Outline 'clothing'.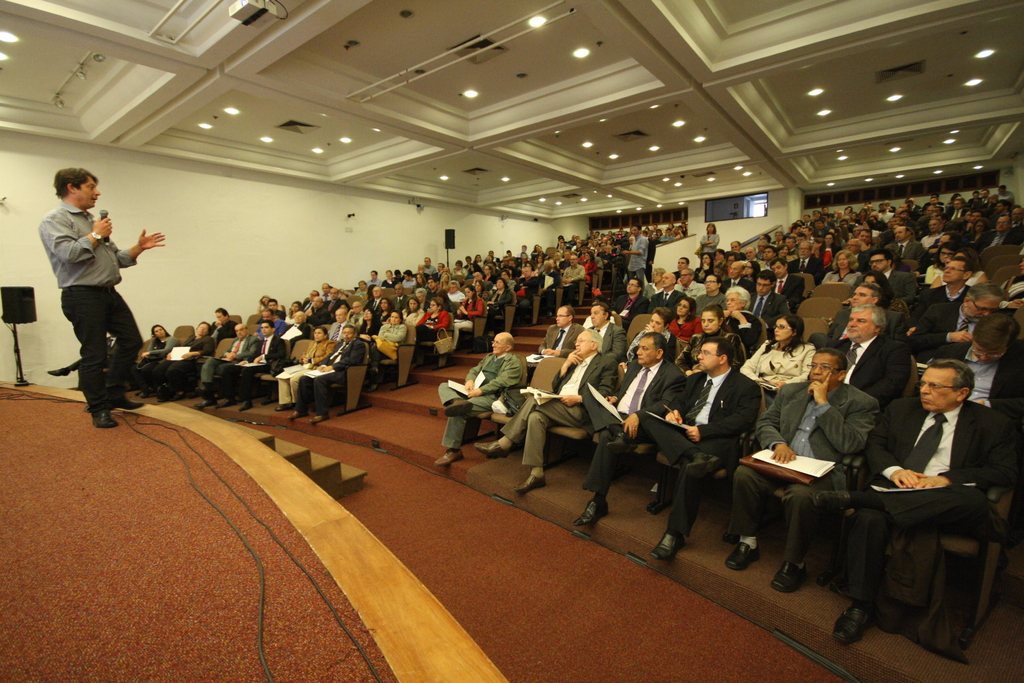
Outline: bbox=(297, 338, 371, 413).
